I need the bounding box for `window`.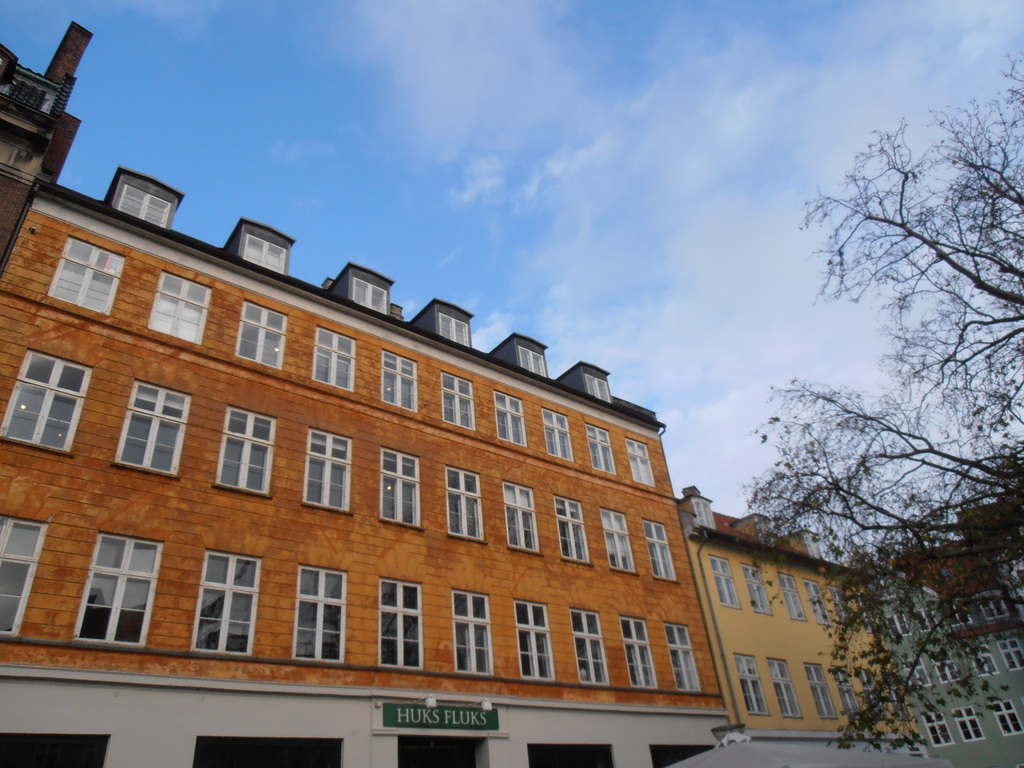
Here it is: region(0, 514, 48, 638).
